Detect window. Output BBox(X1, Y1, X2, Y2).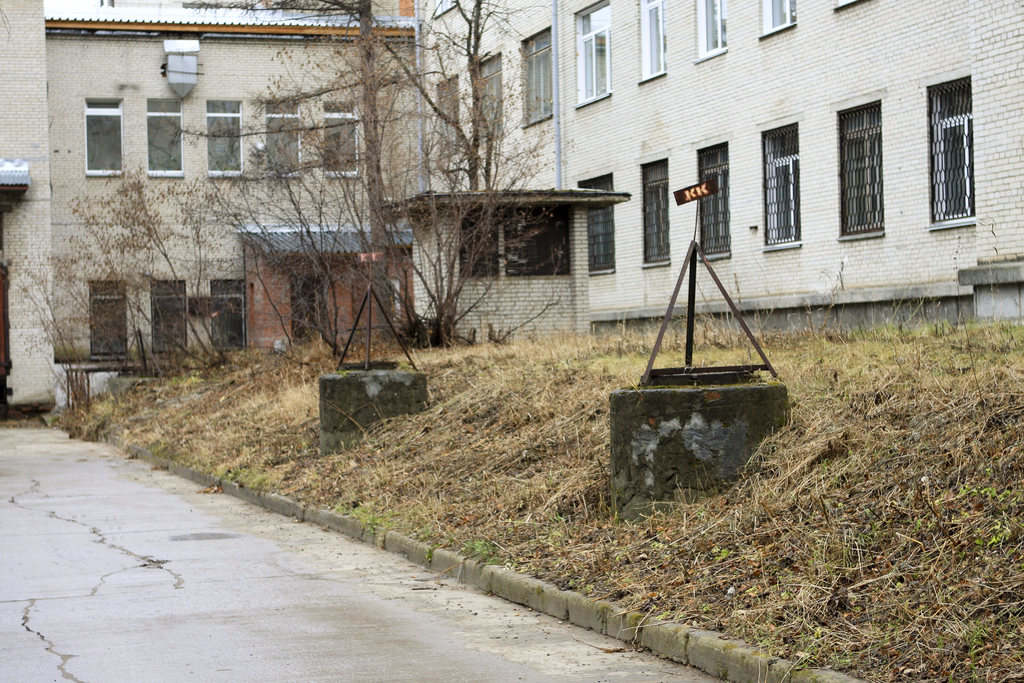
BBox(694, 0, 729, 60).
